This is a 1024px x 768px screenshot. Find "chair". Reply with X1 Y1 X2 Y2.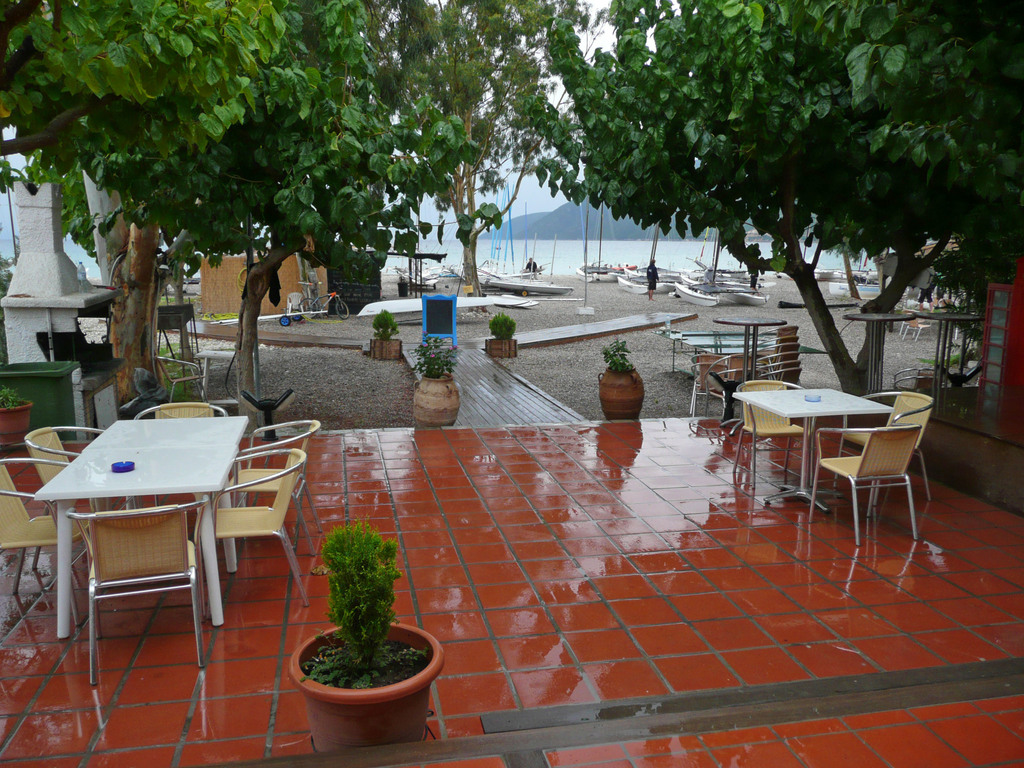
807 427 922 545.
